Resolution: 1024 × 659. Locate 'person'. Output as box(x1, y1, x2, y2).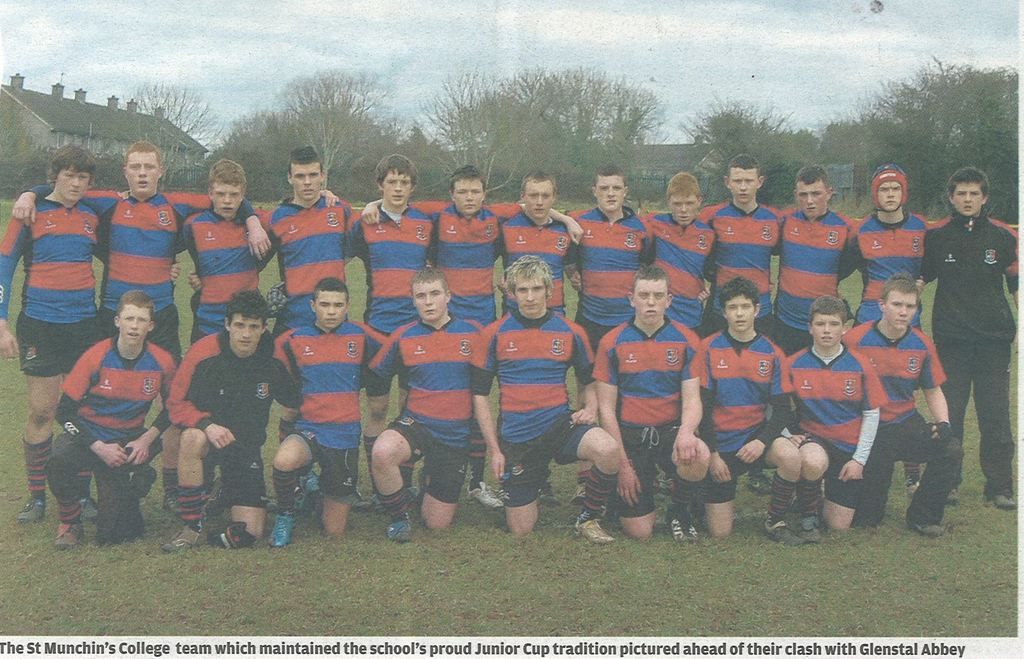
box(193, 139, 370, 445).
